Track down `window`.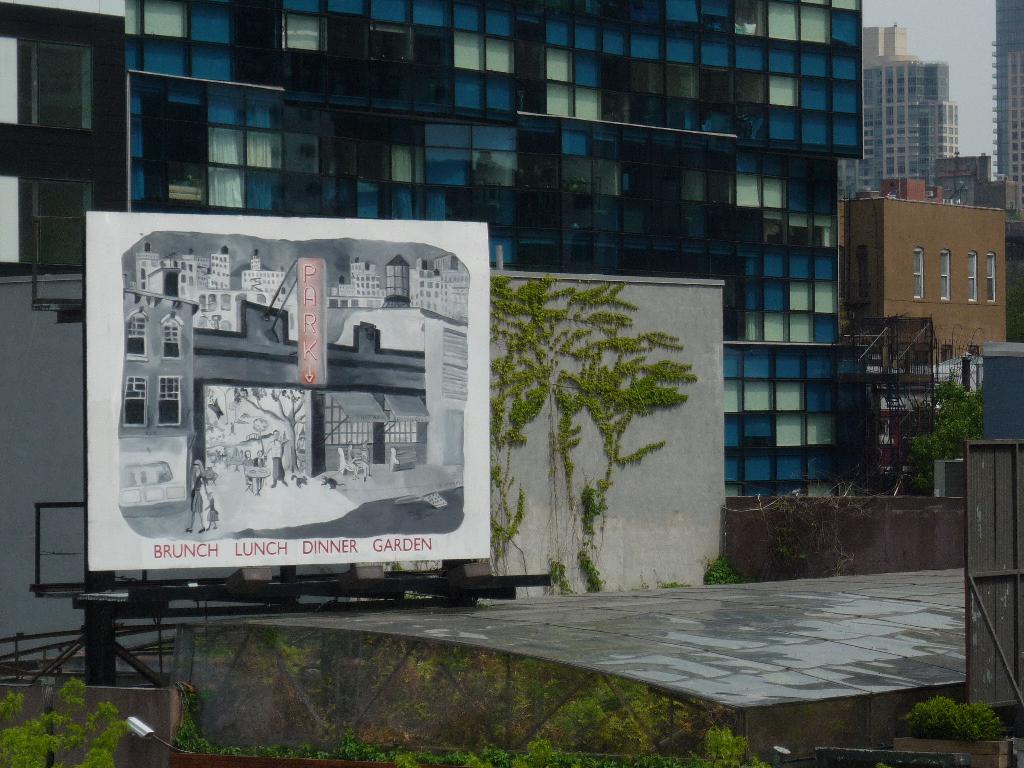
Tracked to 164/317/179/356.
